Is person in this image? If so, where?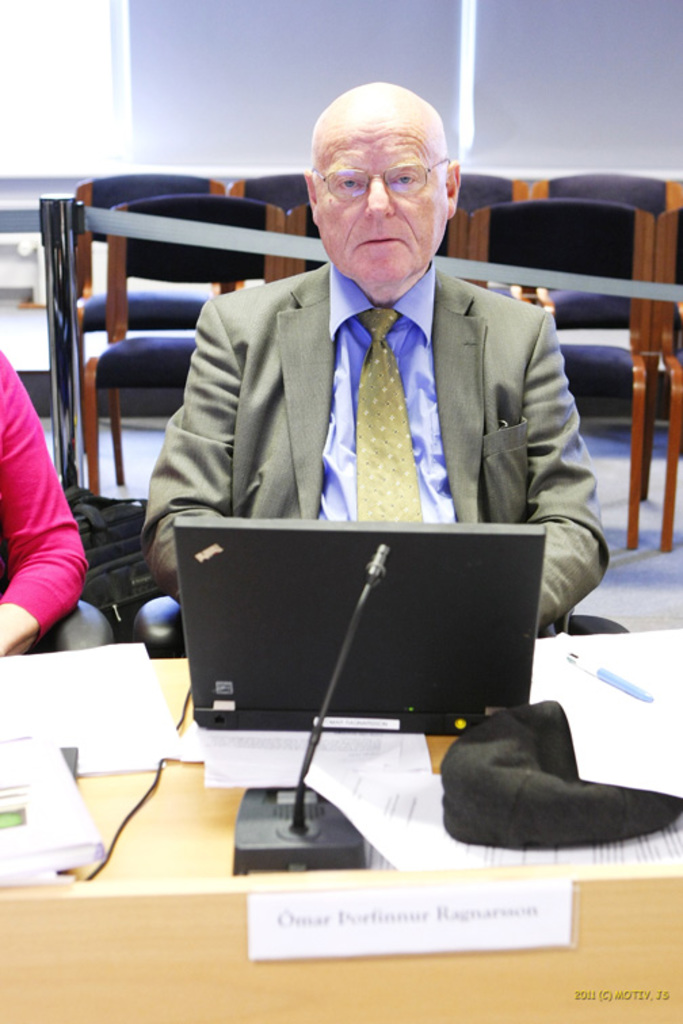
Yes, at 150,91,583,614.
